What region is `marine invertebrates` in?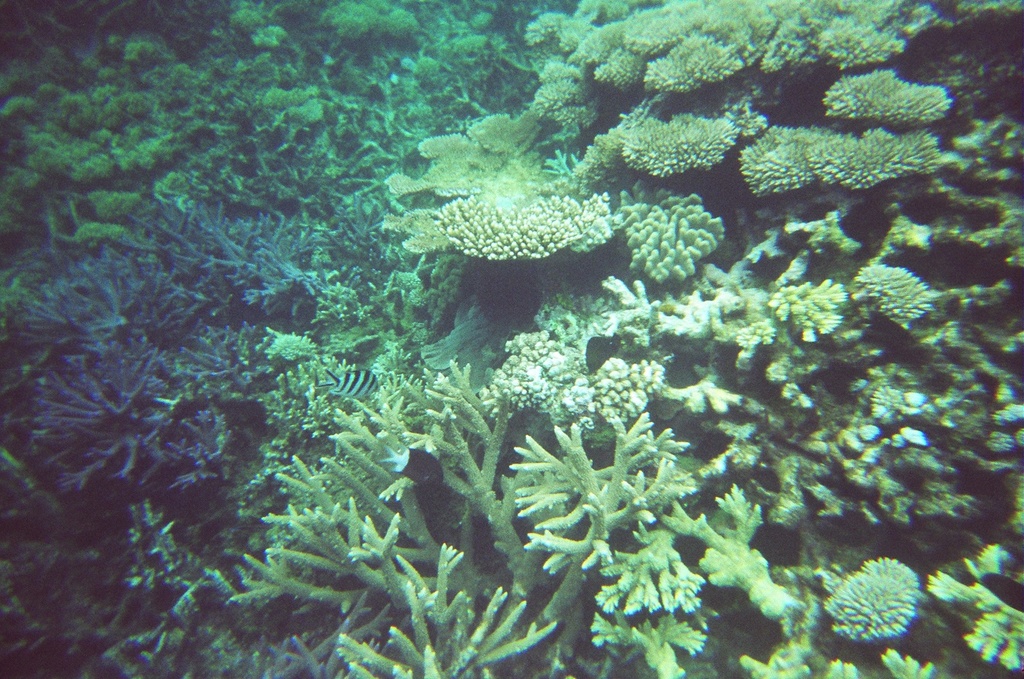
(450,93,596,174).
